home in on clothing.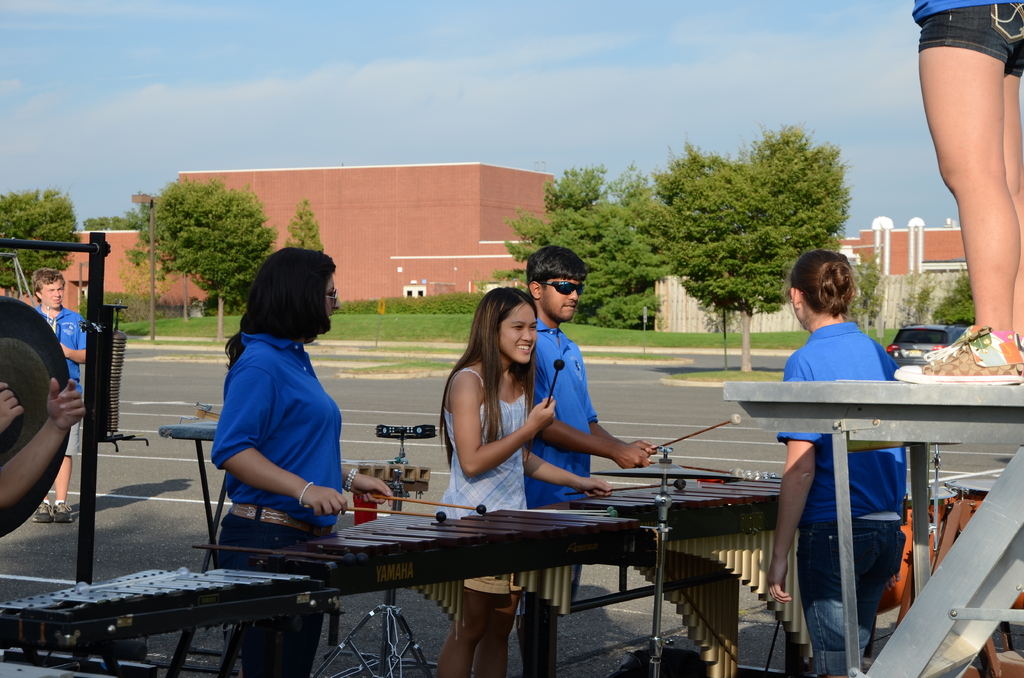
Homed in at detection(429, 366, 527, 590).
